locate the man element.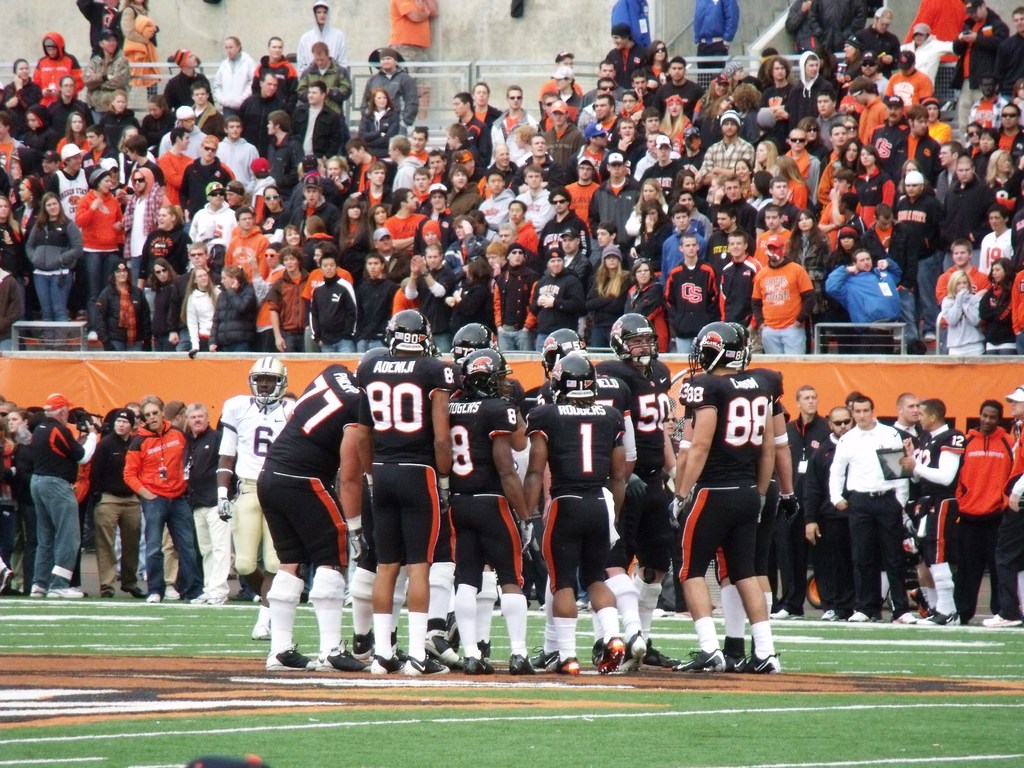
Element bbox: bbox(364, 316, 451, 669).
